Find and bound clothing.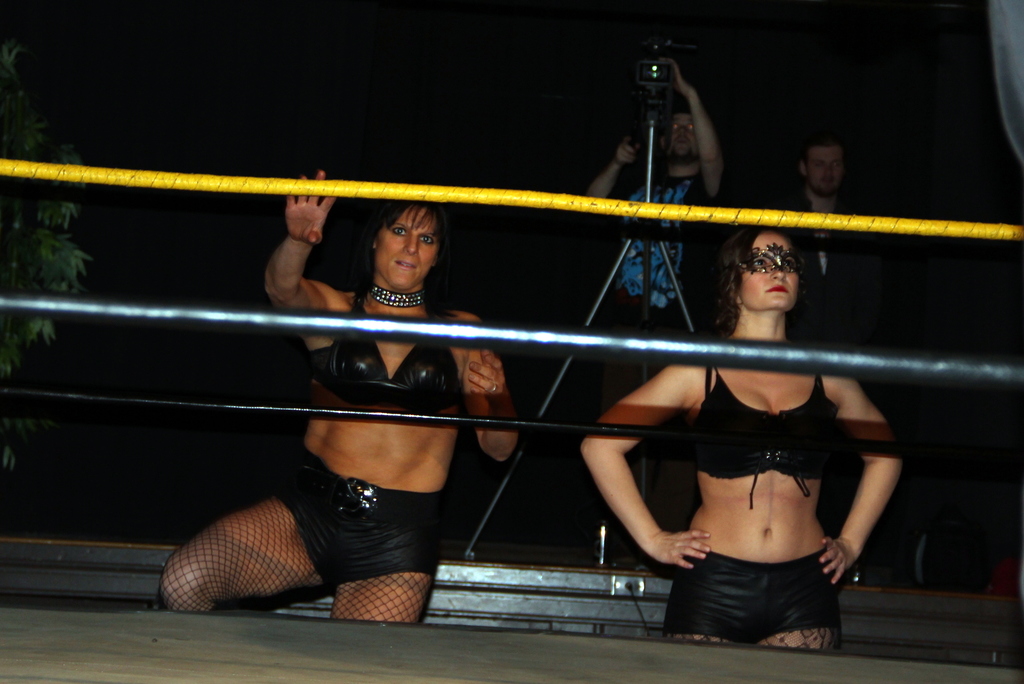
Bound: select_region(659, 362, 846, 646).
